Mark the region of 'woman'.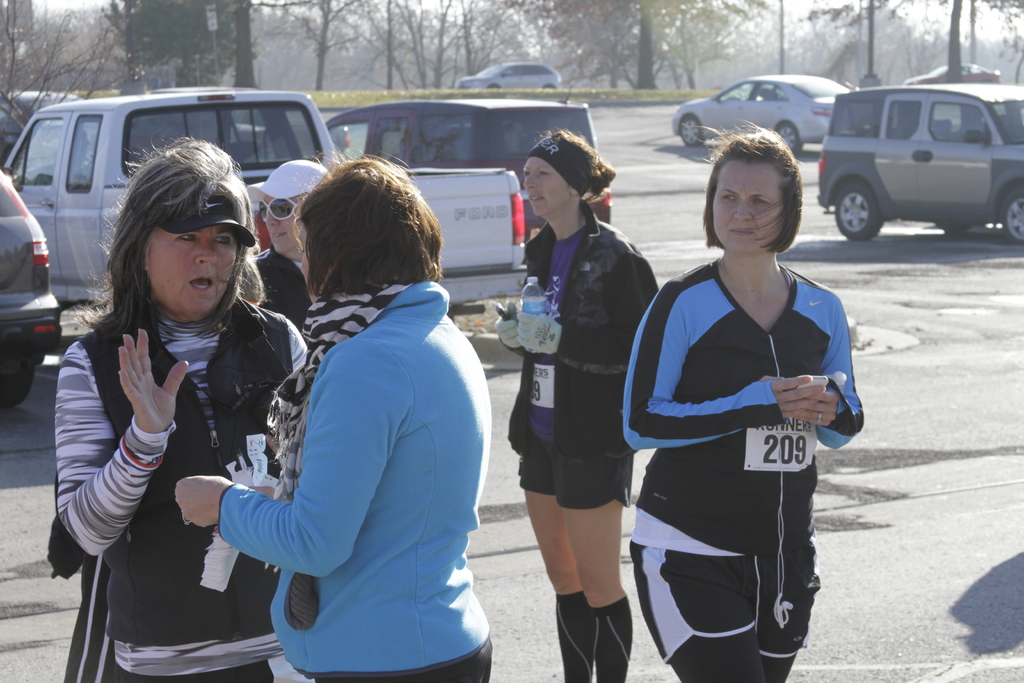
Region: x1=47 y1=130 x2=290 y2=668.
